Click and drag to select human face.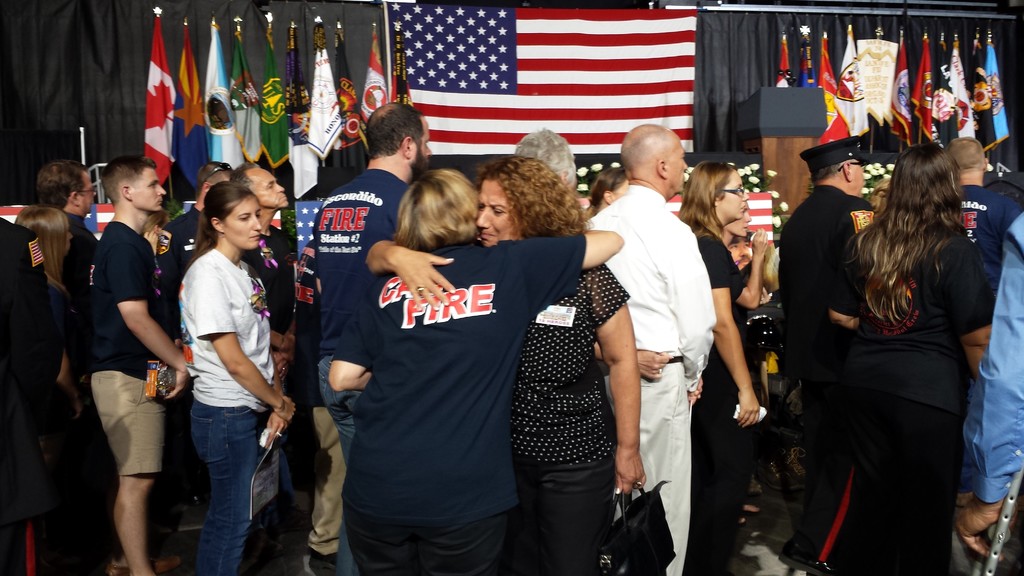
Selection: bbox(727, 237, 752, 269).
